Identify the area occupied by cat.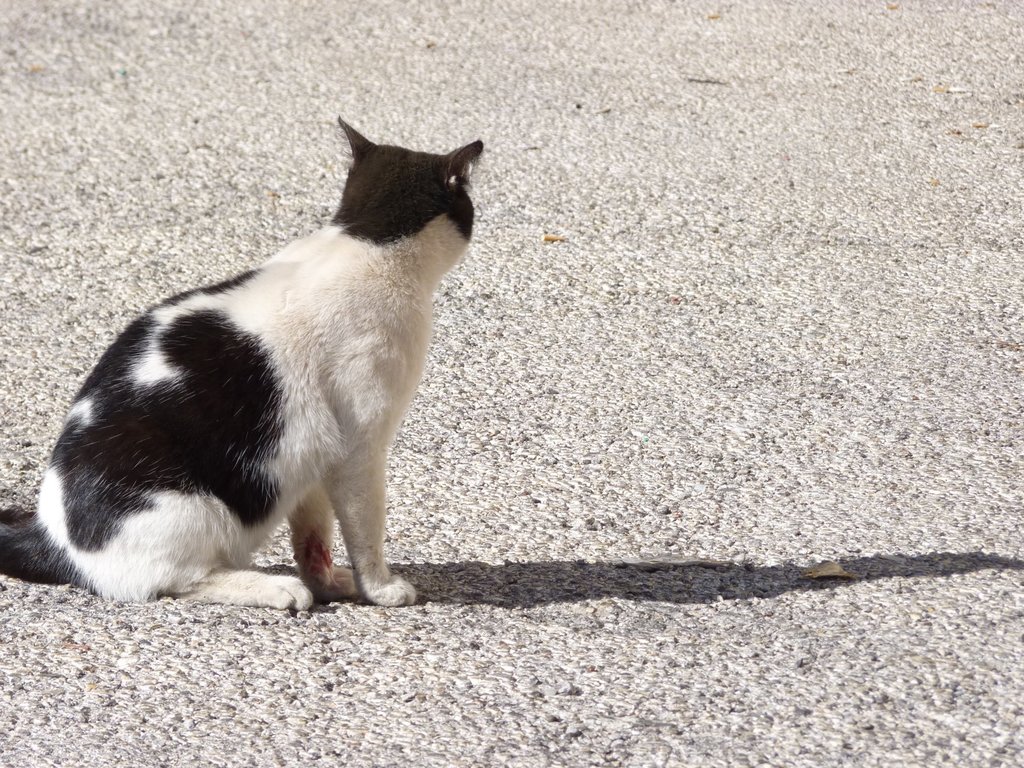
Area: 0,108,481,614.
